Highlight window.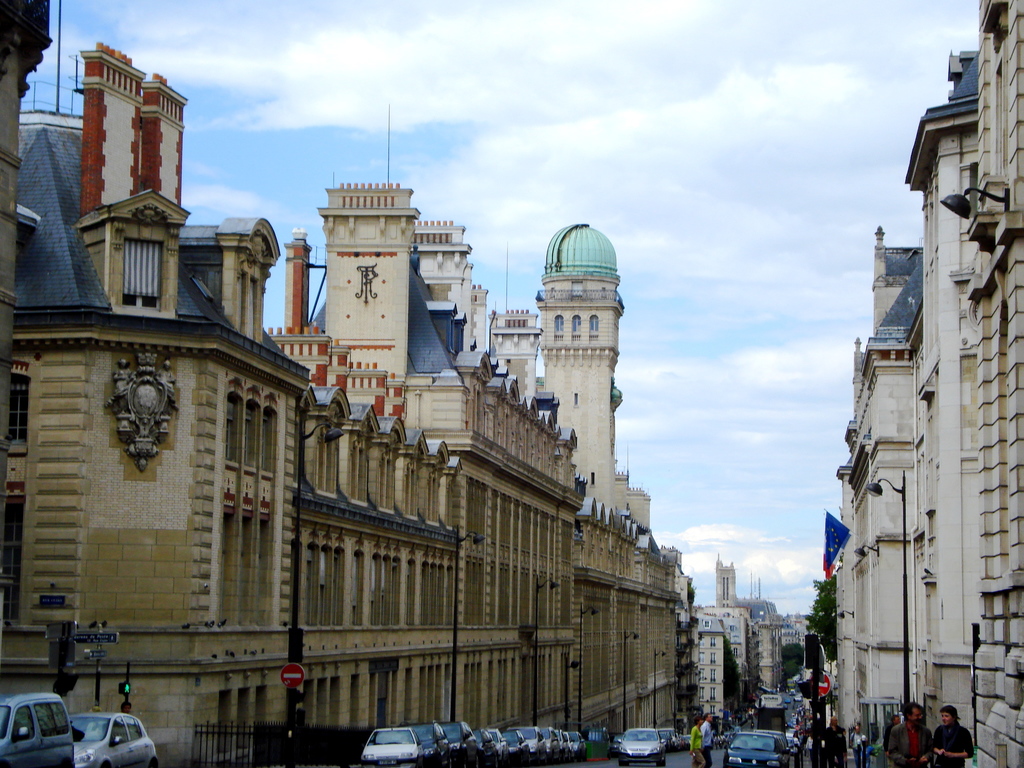
Highlighted region: (left=112, top=717, right=128, bottom=742).
